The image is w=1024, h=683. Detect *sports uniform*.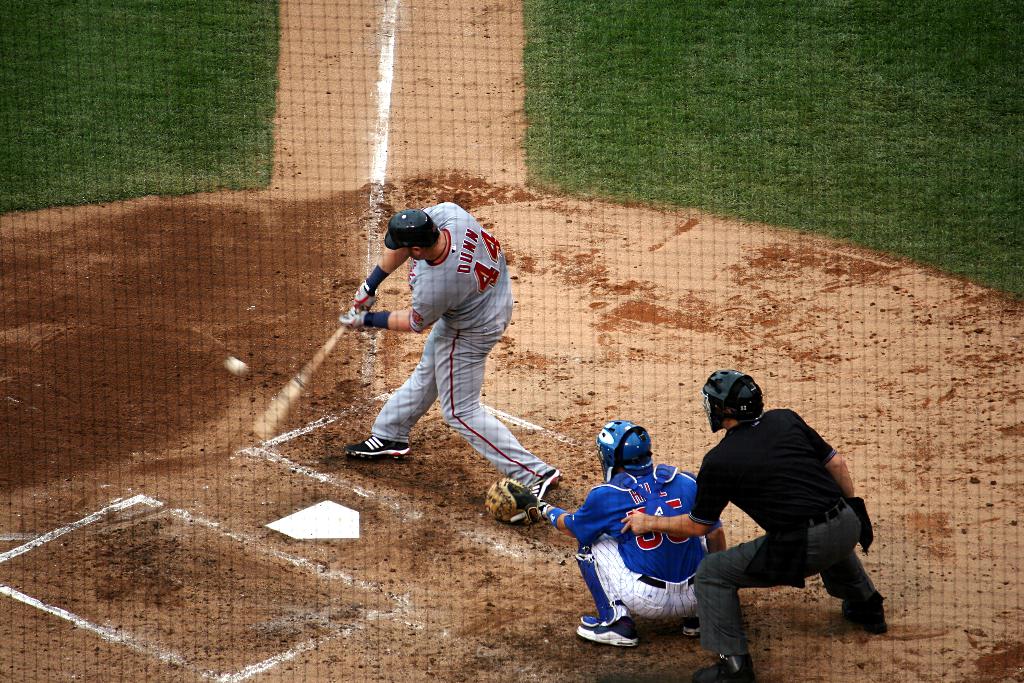
Detection: 669 406 900 671.
